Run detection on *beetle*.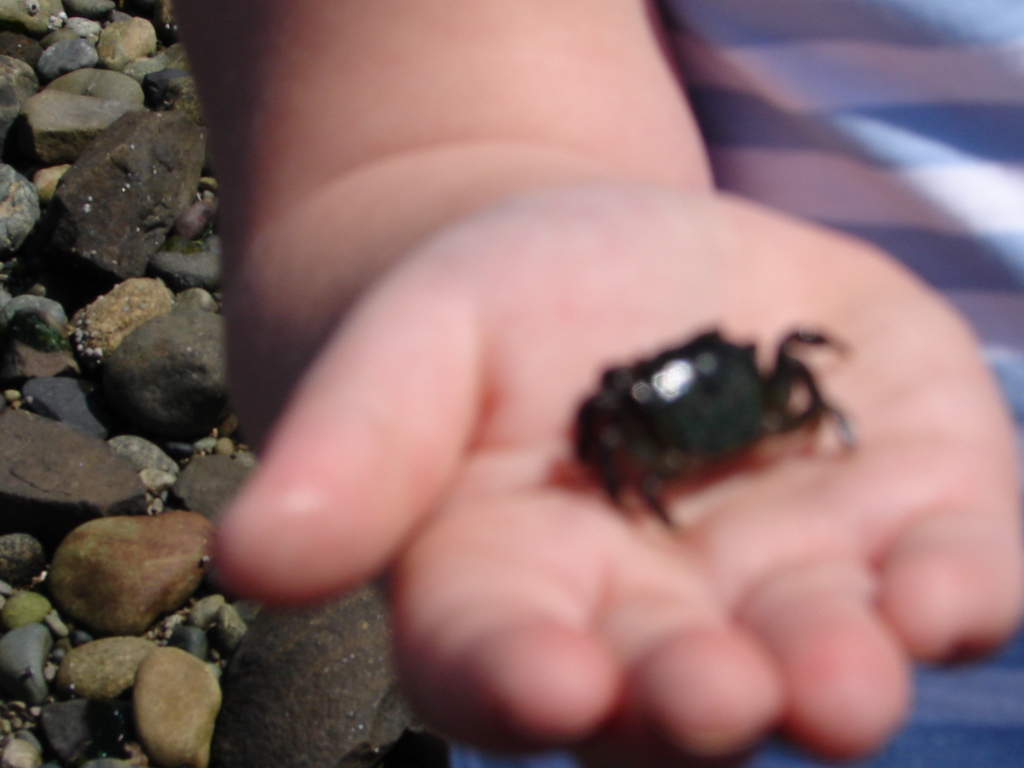
Result: {"left": 548, "top": 321, "right": 870, "bottom": 544}.
